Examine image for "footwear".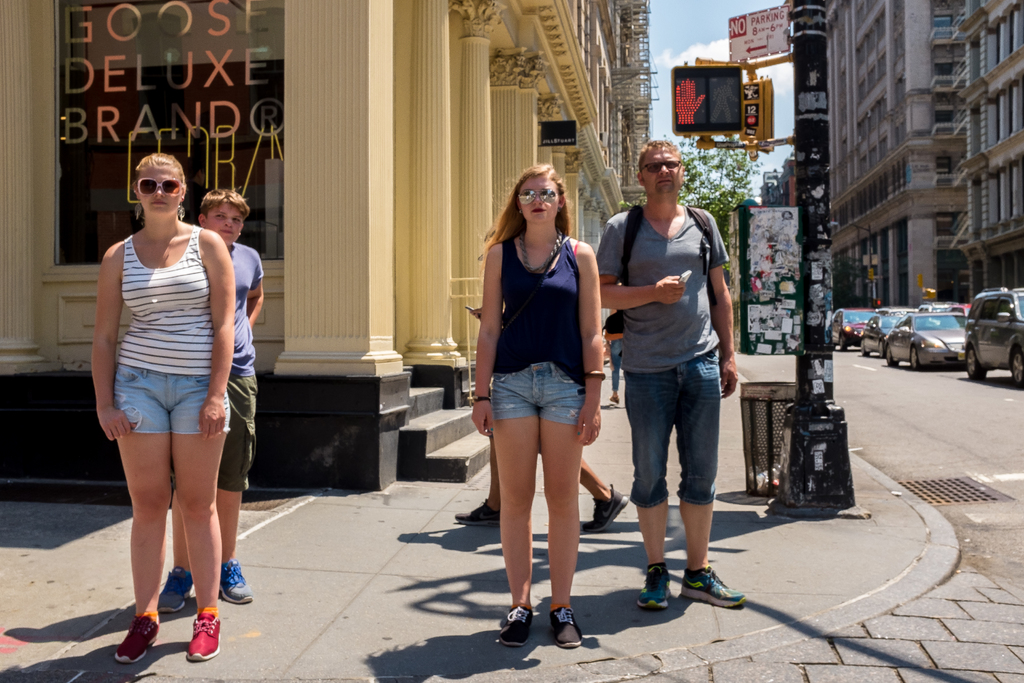
Examination result: (x1=188, y1=614, x2=223, y2=658).
